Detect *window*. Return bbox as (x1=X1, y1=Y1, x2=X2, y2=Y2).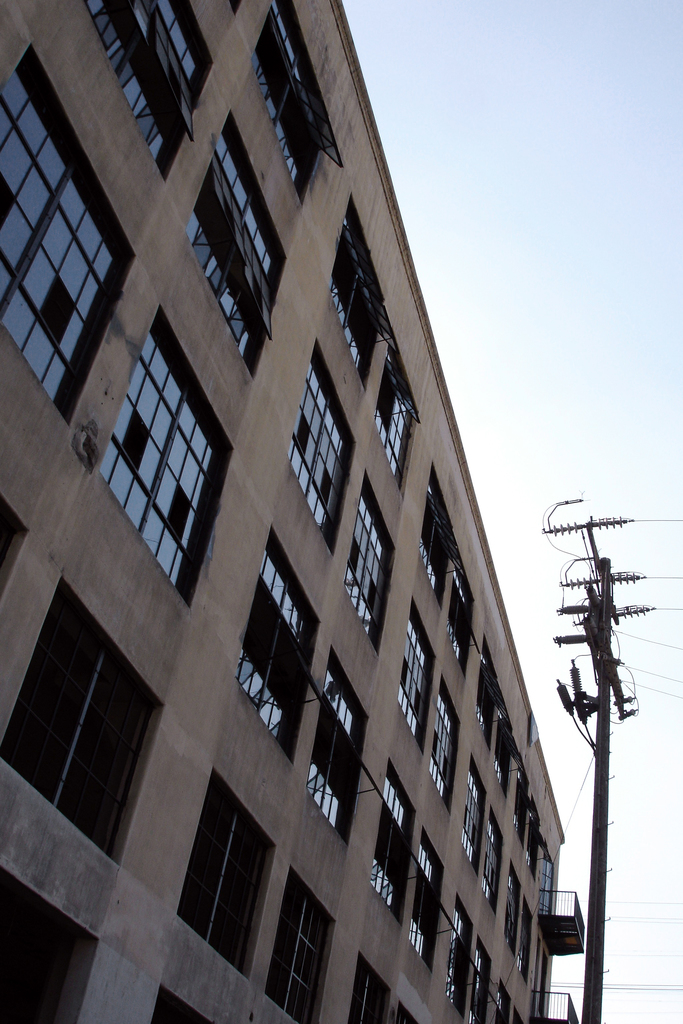
(x1=372, y1=344, x2=425, y2=483).
